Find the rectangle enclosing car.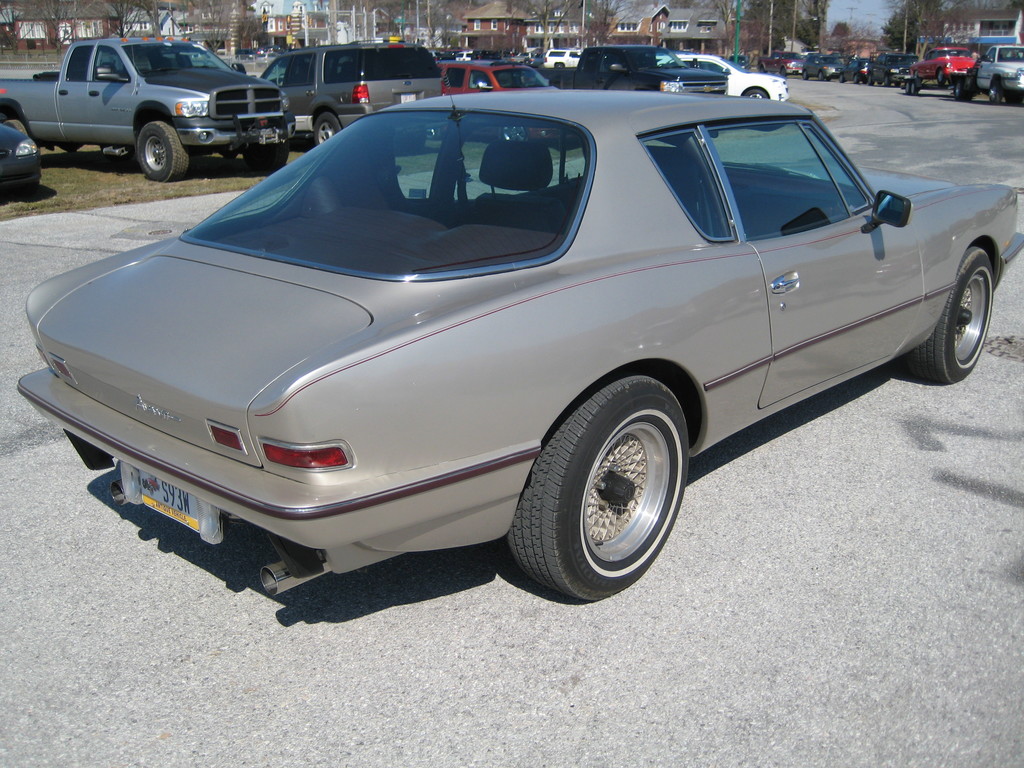
(left=801, top=54, right=846, bottom=83).
